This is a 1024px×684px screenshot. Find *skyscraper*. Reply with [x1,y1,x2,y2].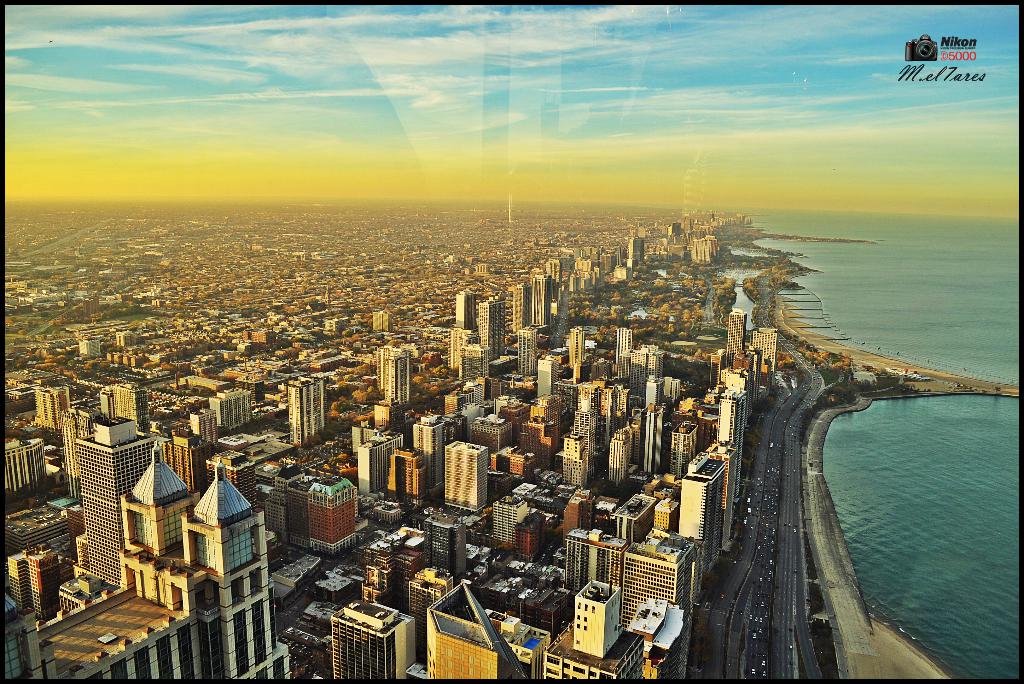
[284,372,328,433].
